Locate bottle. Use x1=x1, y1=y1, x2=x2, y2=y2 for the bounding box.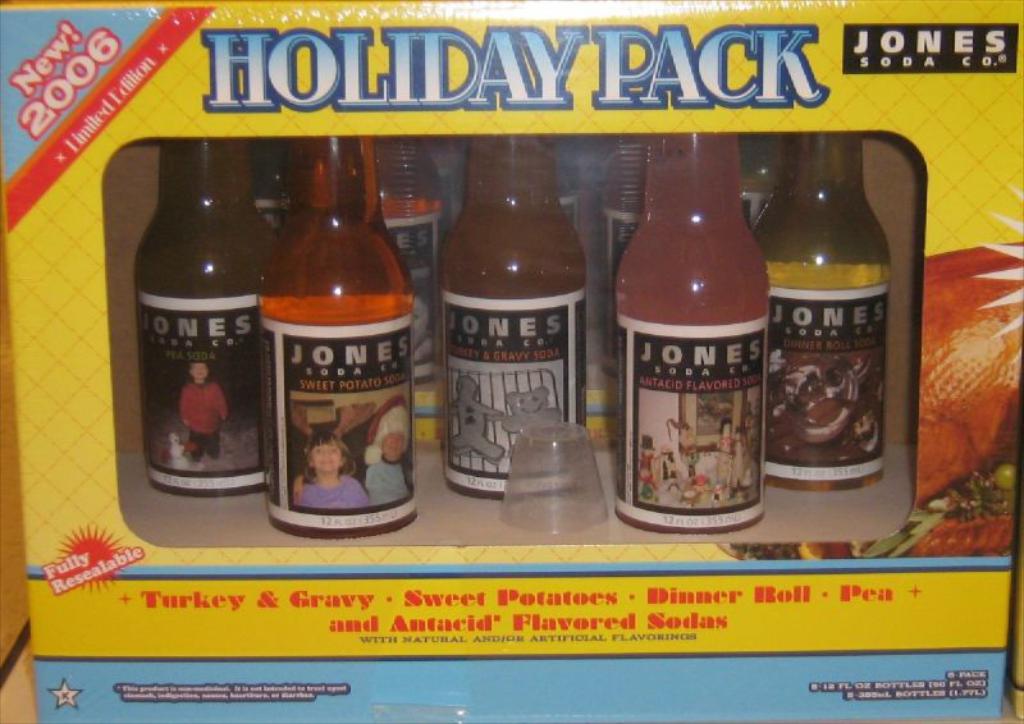
x1=603, y1=132, x2=650, y2=370.
